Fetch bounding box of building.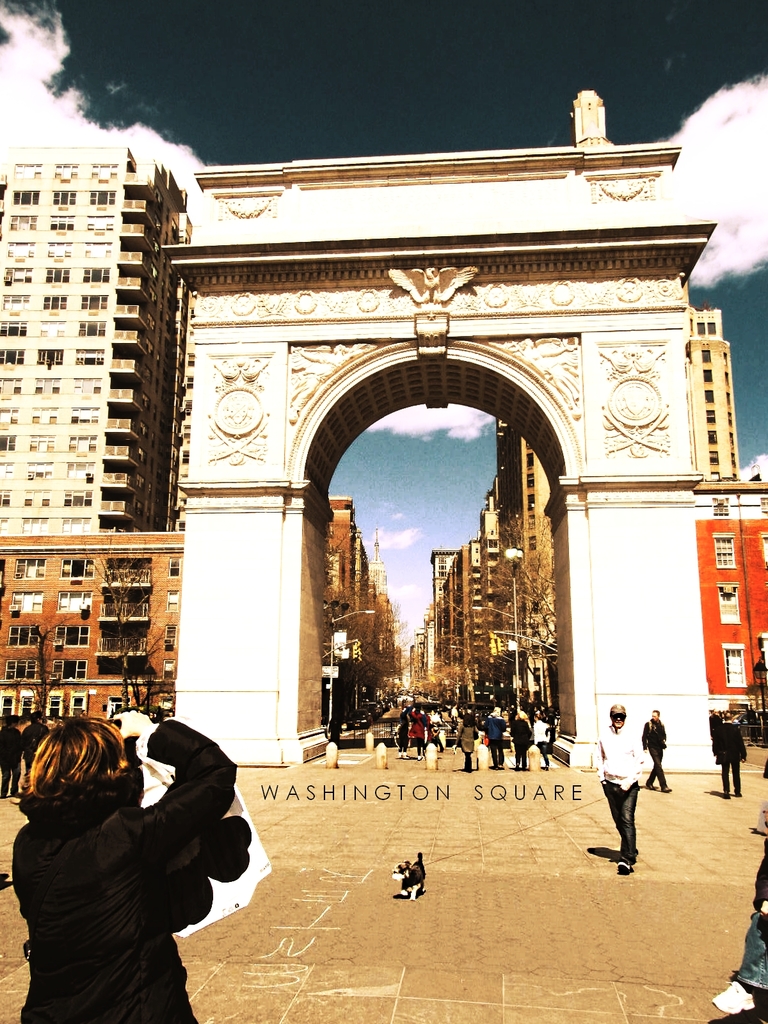
Bbox: BBox(0, 529, 181, 769).
